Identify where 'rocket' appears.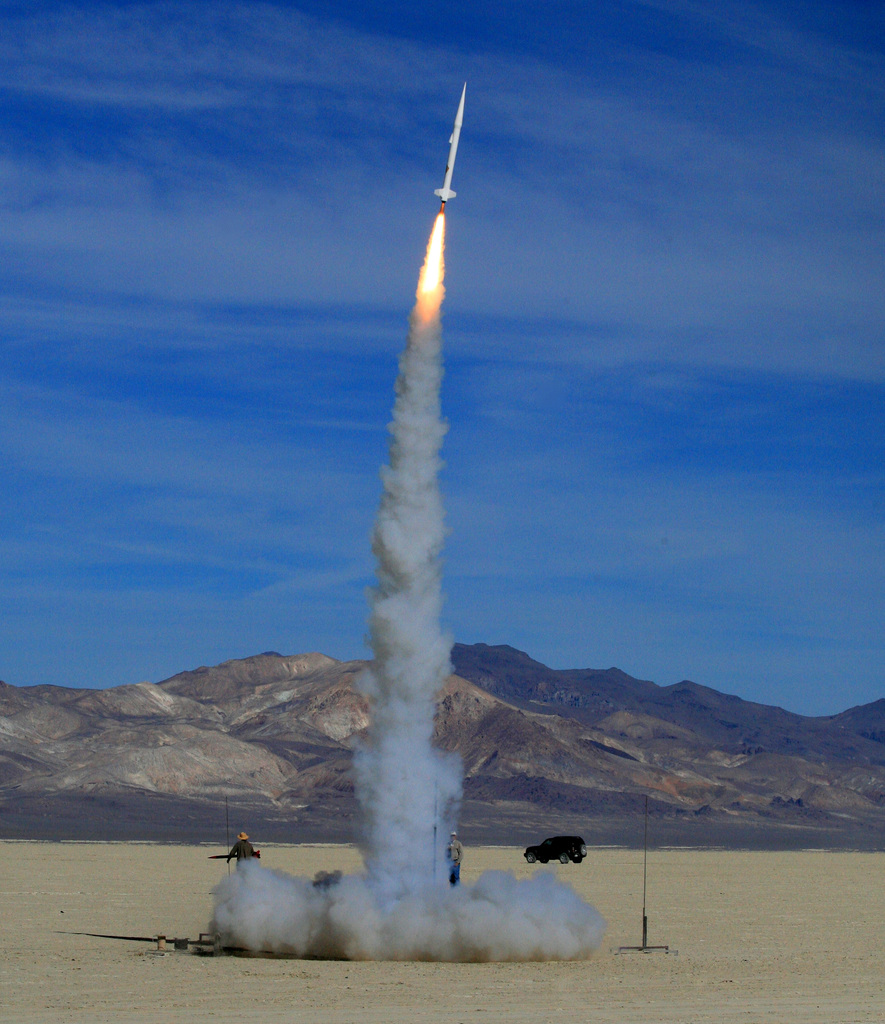
Appears at [437,79,469,207].
